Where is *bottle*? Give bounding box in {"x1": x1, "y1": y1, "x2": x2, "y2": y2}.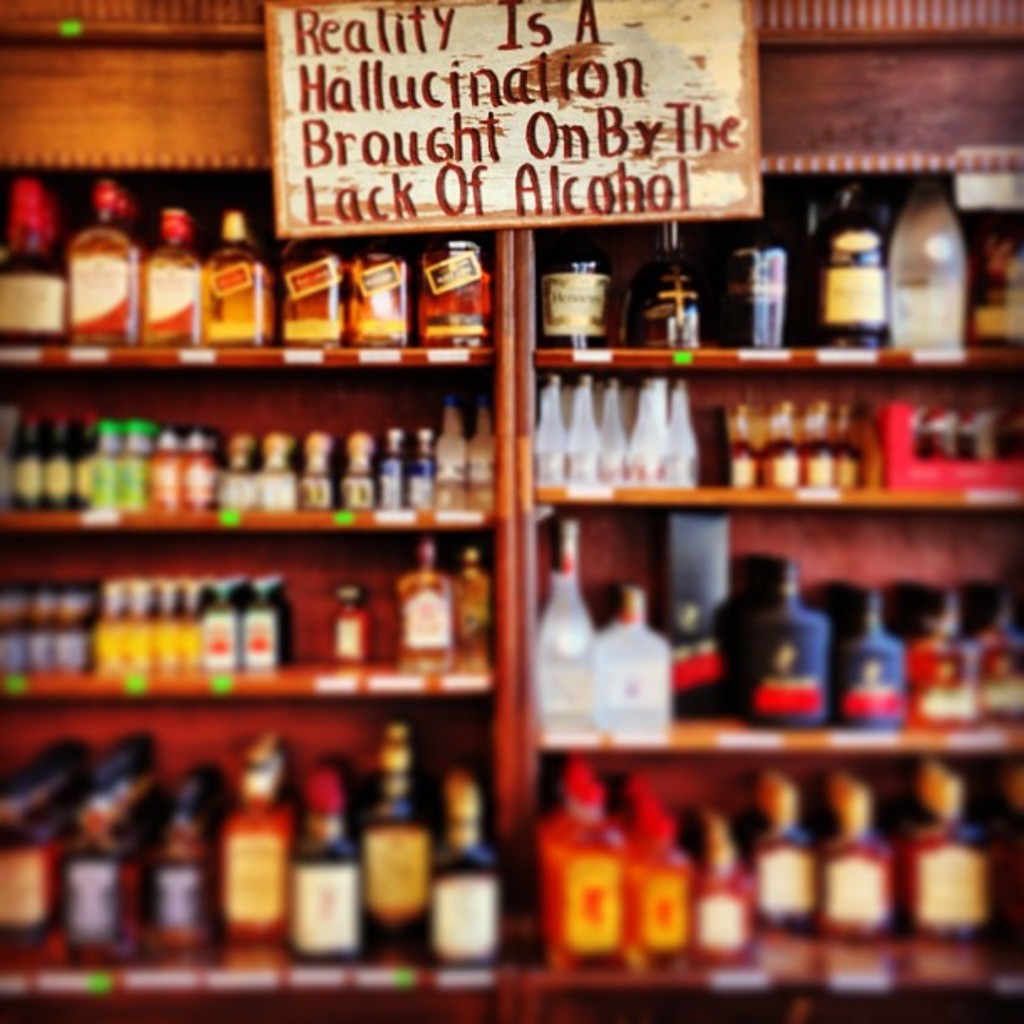
{"x1": 905, "y1": 591, "x2": 980, "y2": 719}.
